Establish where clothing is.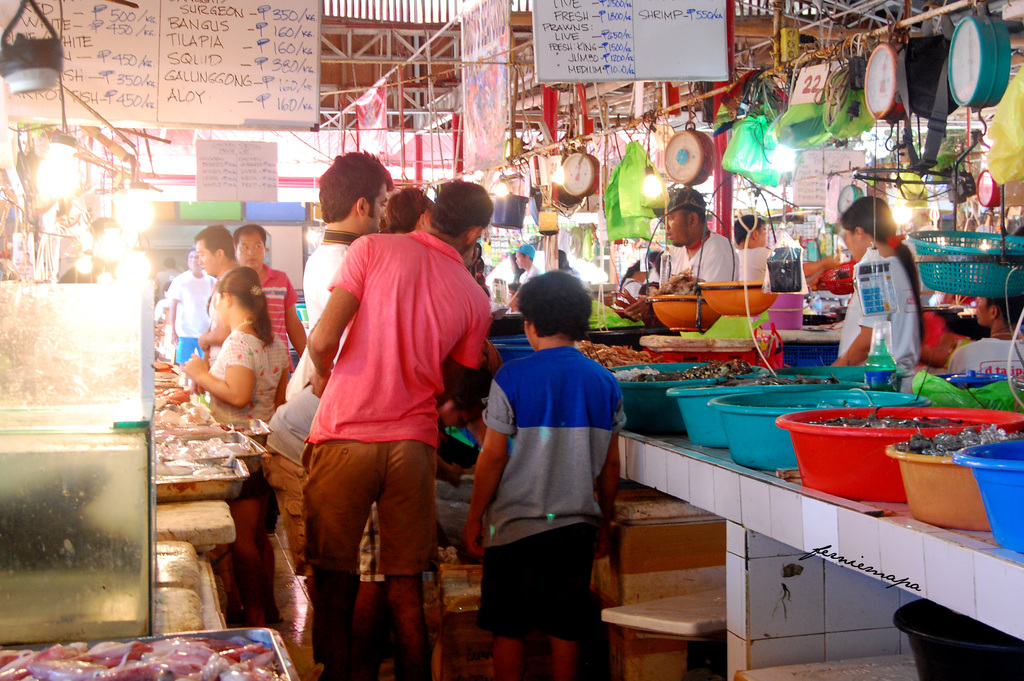
Established at box=[733, 245, 774, 284].
